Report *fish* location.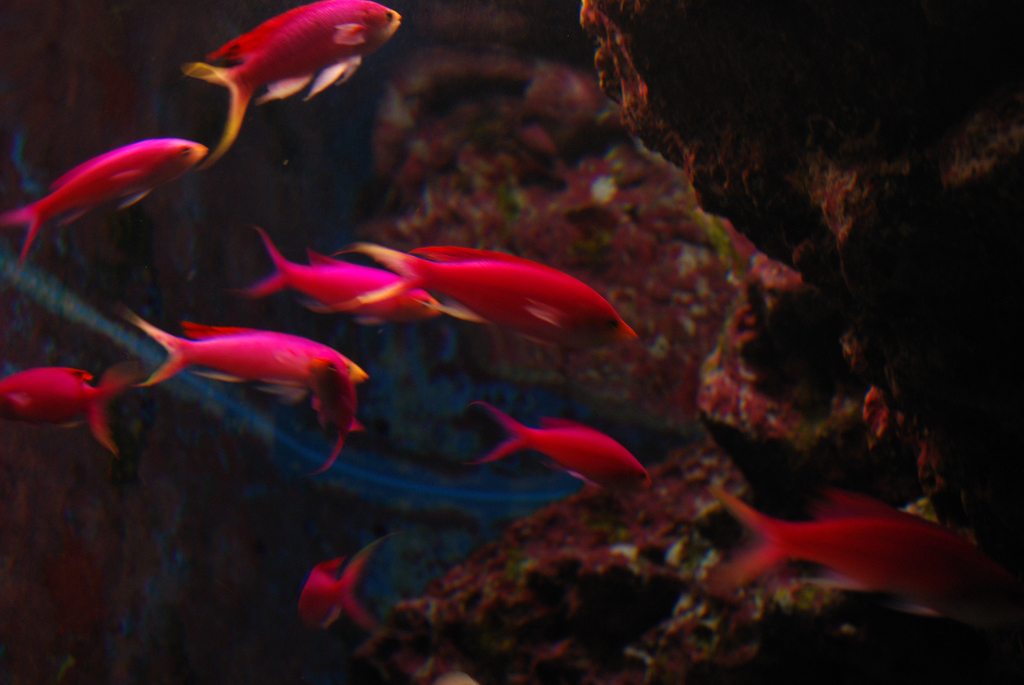
Report: BBox(249, 215, 447, 327).
